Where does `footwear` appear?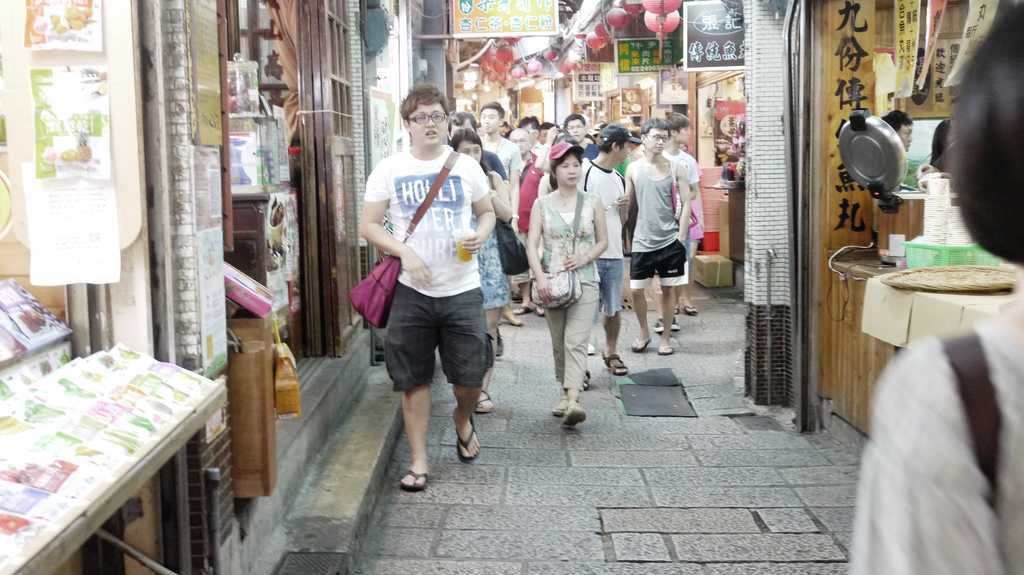
Appears at bbox=(394, 479, 429, 493).
